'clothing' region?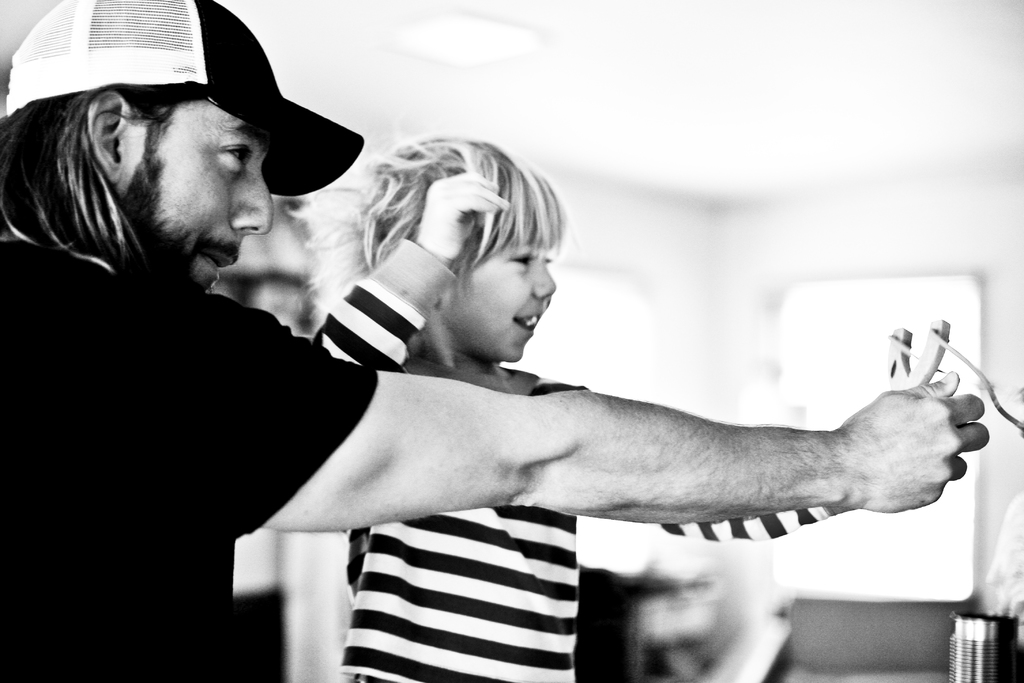
{"left": 1, "top": 236, "right": 373, "bottom": 682}
